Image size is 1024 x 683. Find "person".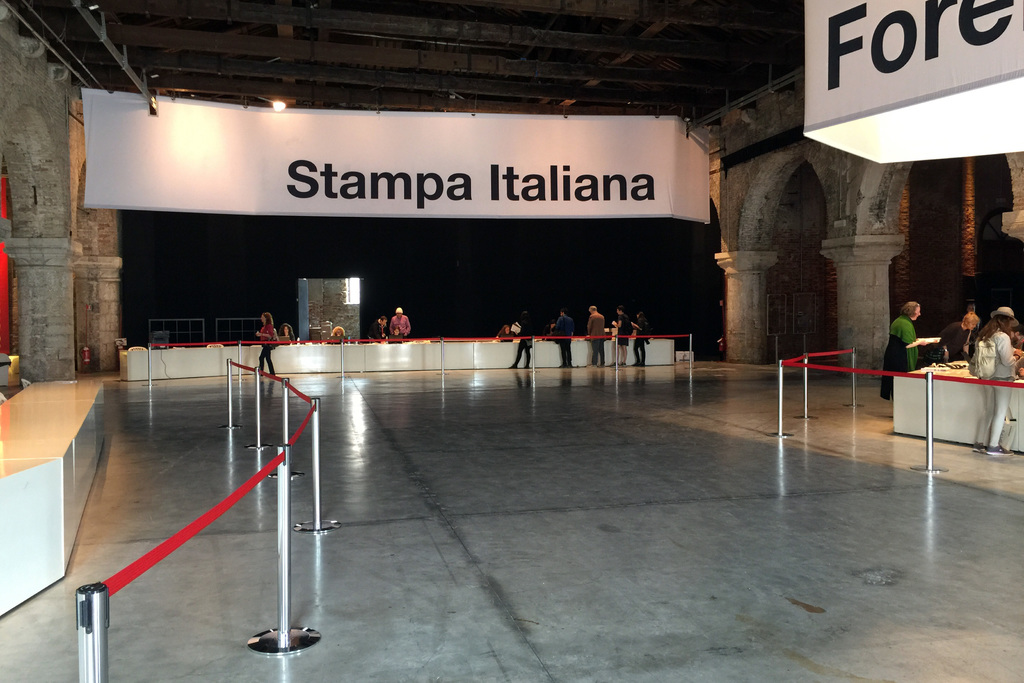
257 313 282 378.
